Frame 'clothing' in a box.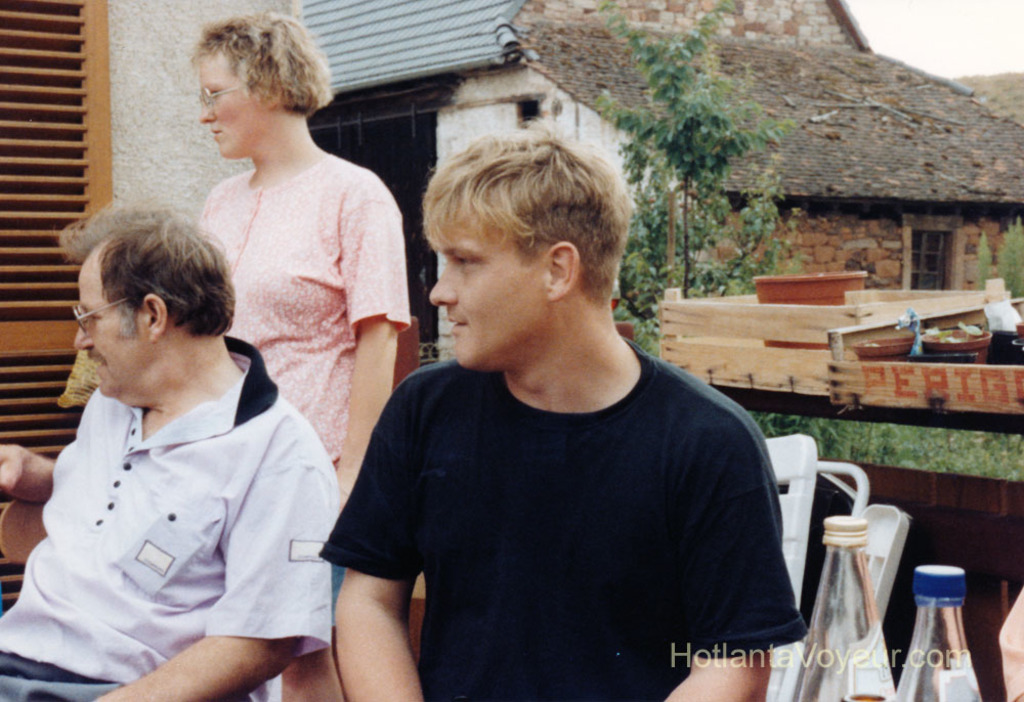
335,298,783,691.
